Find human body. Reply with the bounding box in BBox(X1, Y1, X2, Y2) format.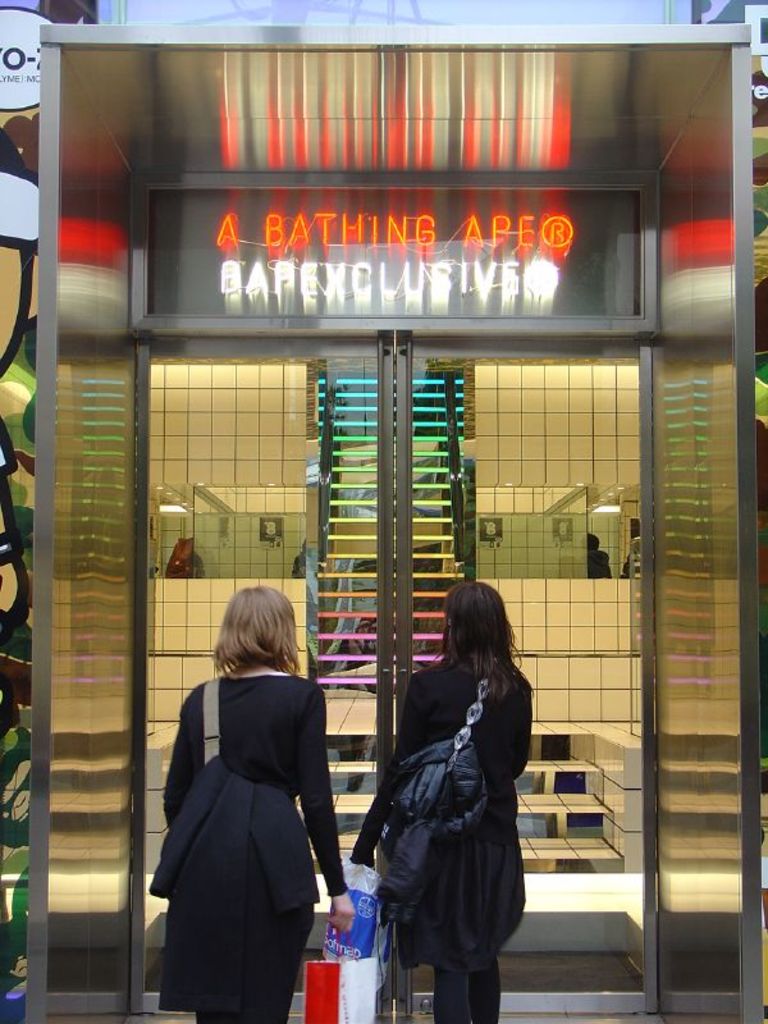
BBox(362, 645, 534, 1023).
